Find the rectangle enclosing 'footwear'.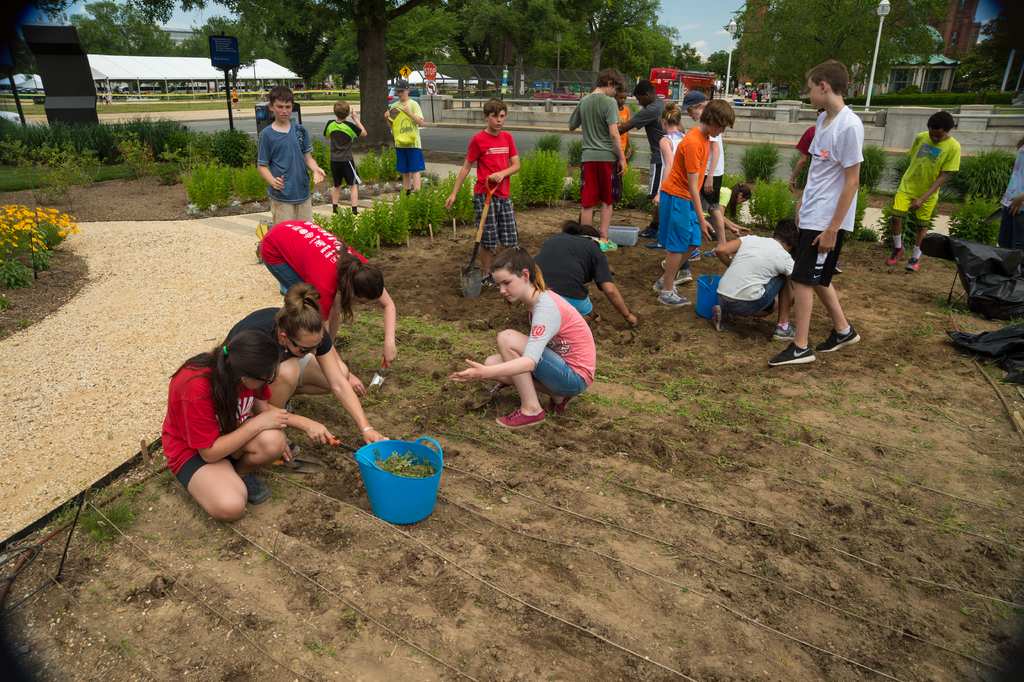
(x1=287, y1=433, x2=299, y2=456).
